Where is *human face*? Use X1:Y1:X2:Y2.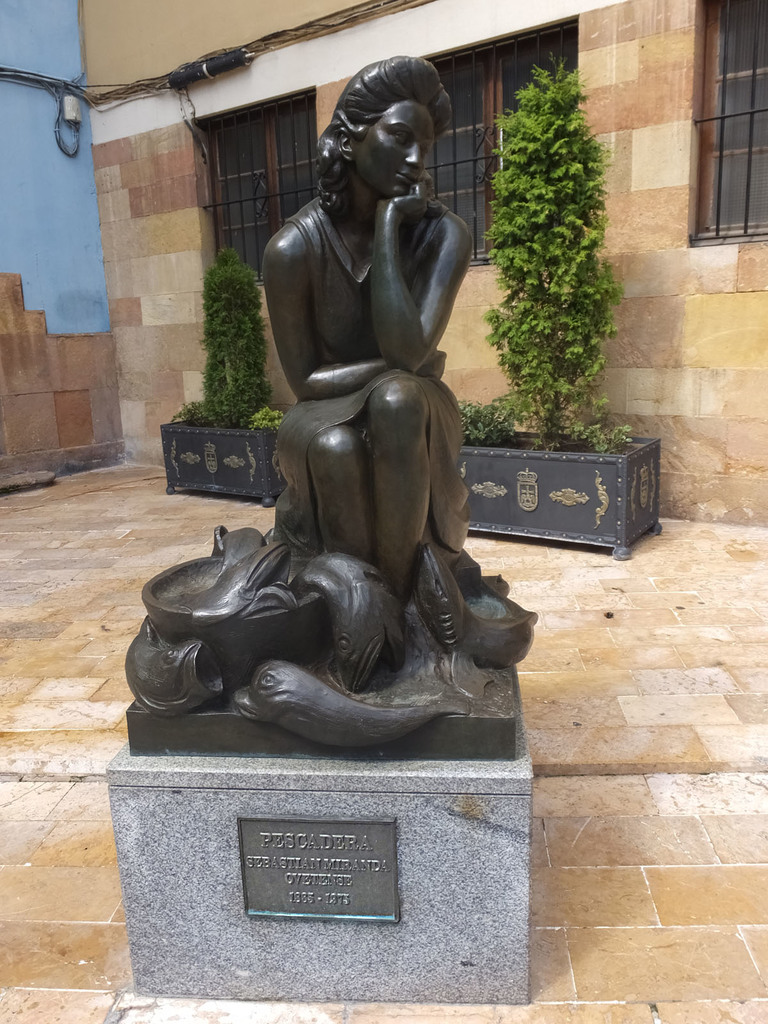
357:104:436:202.
